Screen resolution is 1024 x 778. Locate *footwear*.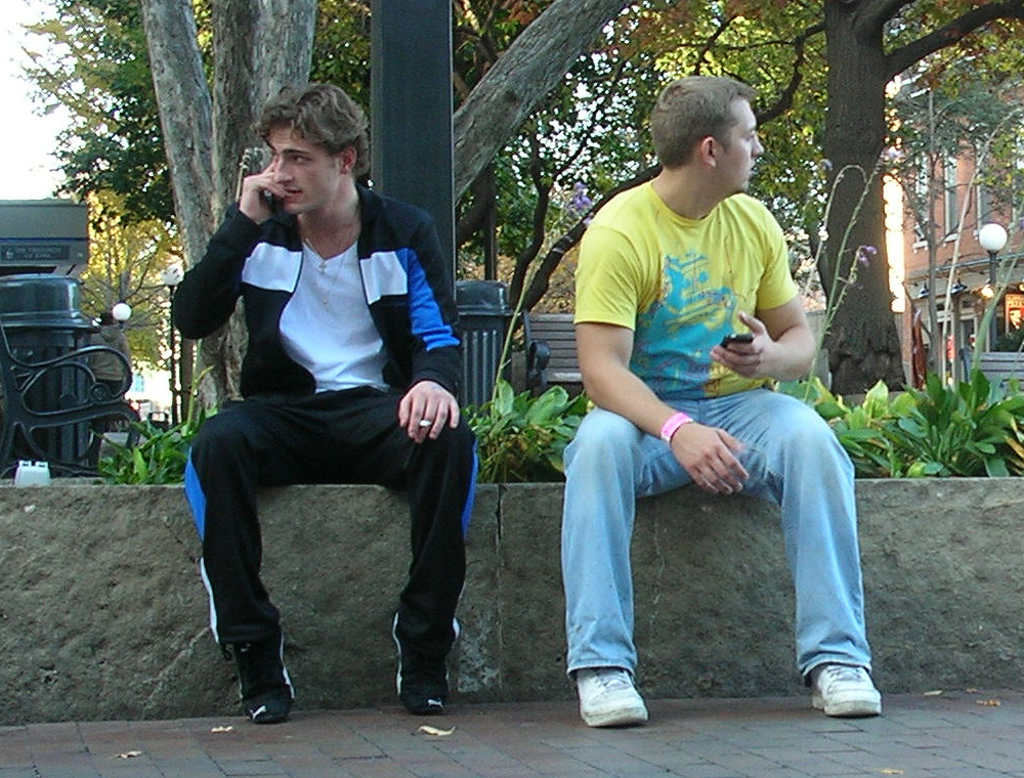
locate(395, 613, 458, 720).
